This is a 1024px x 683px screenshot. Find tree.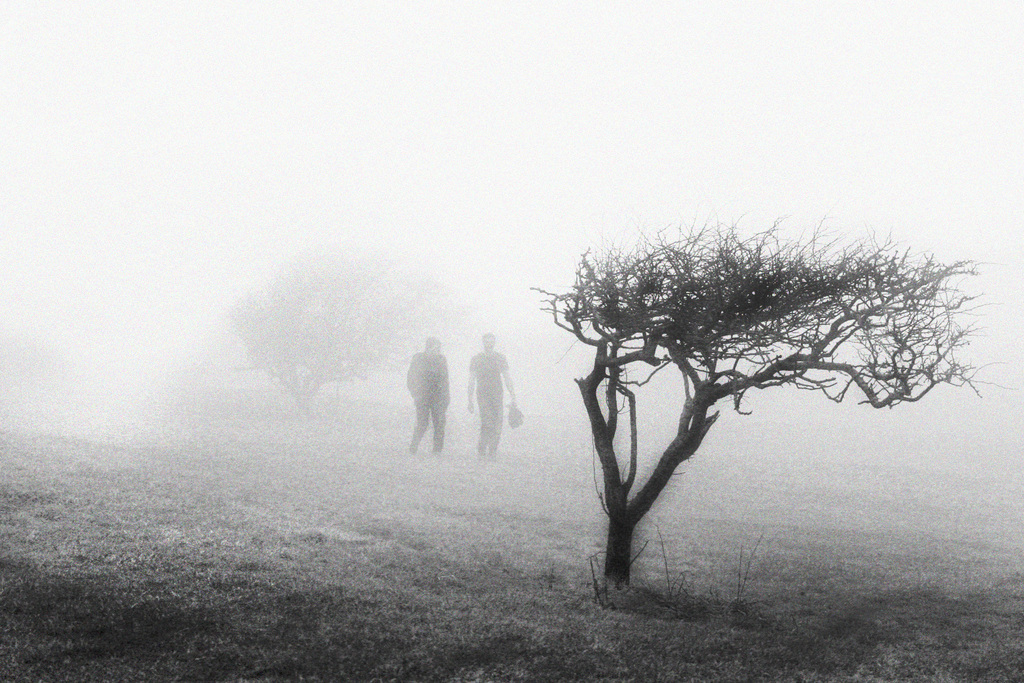
Bounding box: bbox=[546, 206, 959, 588].
